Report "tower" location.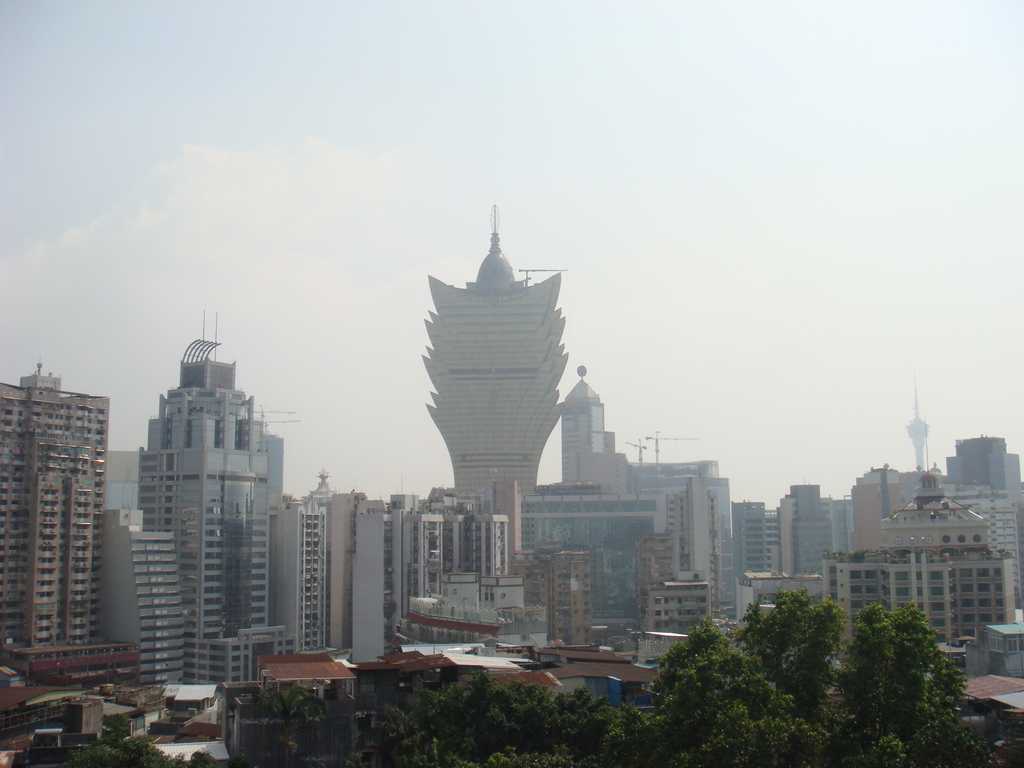
Report: 561/369/608/483.
